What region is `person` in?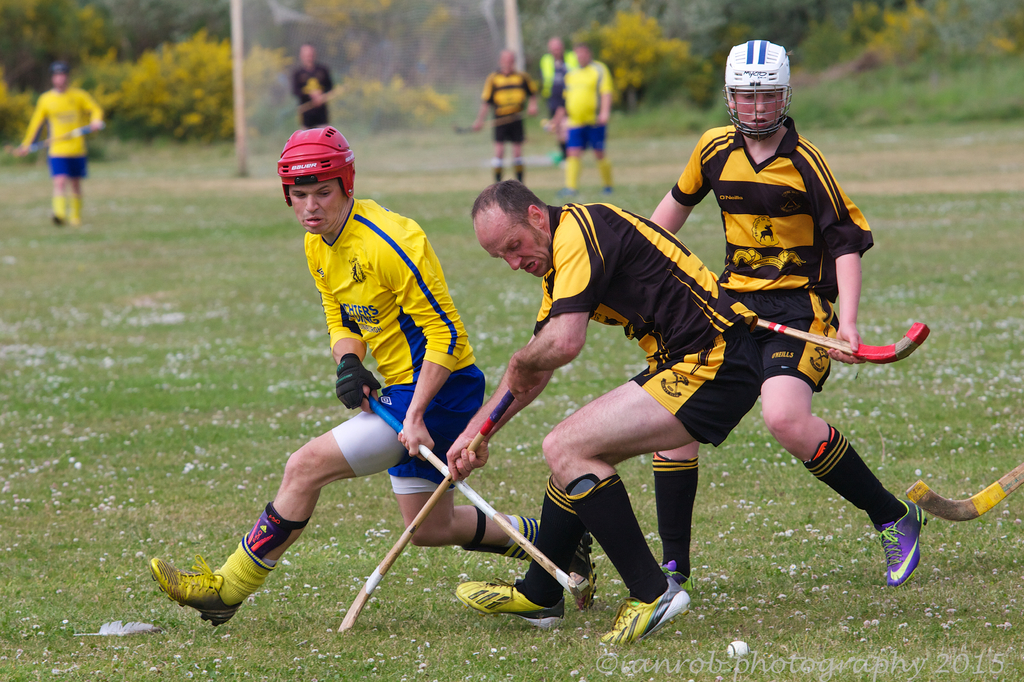
(477,45,538,185).
